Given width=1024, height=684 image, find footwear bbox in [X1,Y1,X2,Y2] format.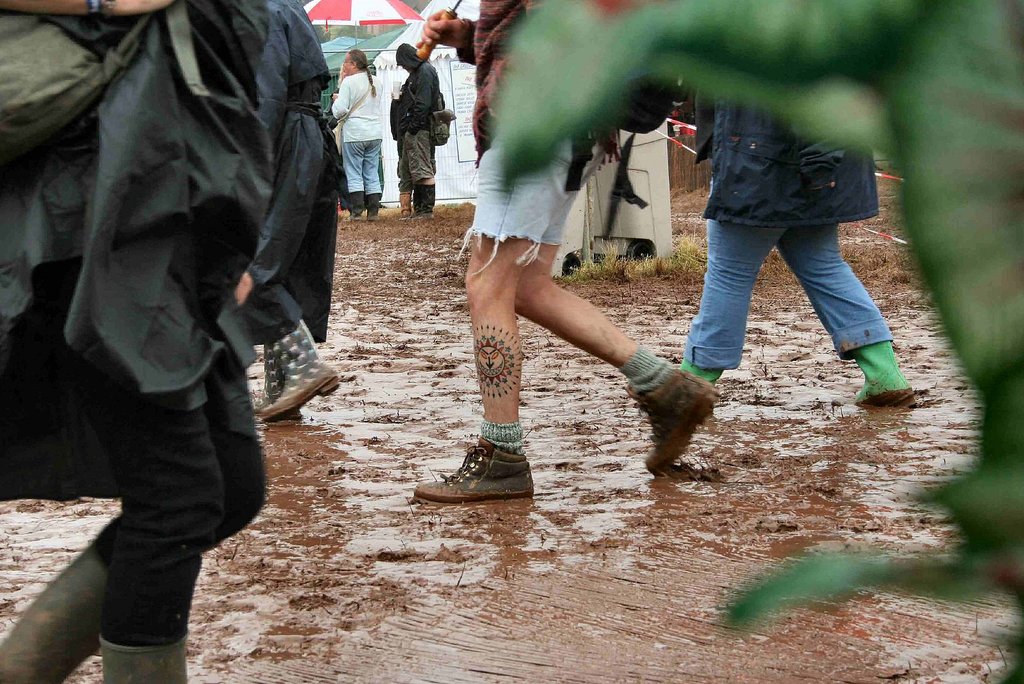
[401,188,412,216].
